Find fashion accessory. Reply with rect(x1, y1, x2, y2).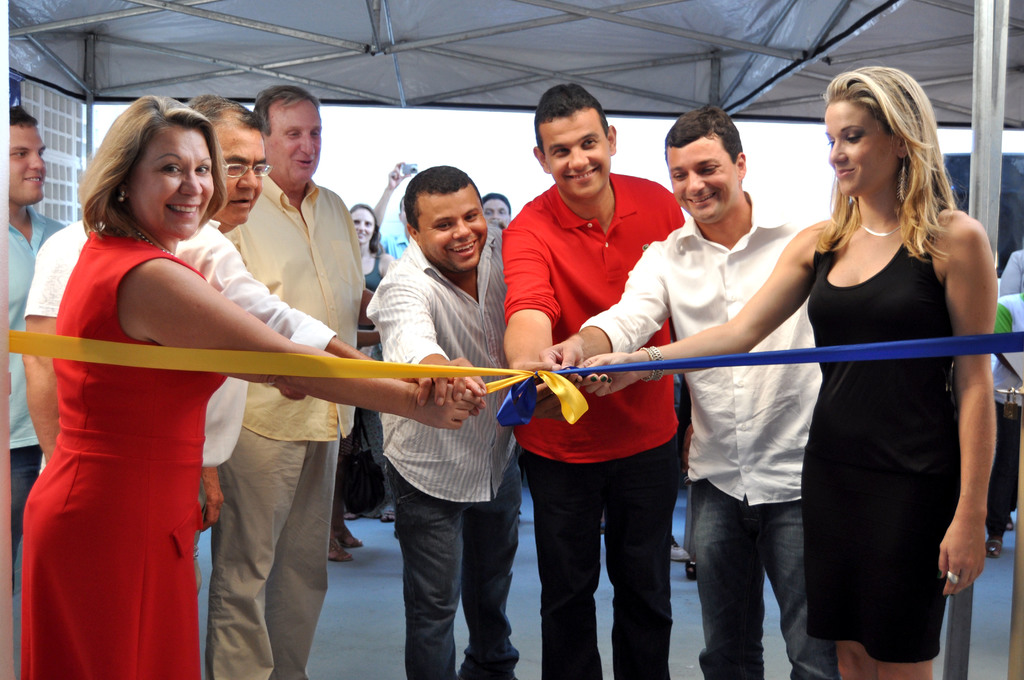
rect(609, 378, 613, 382).
